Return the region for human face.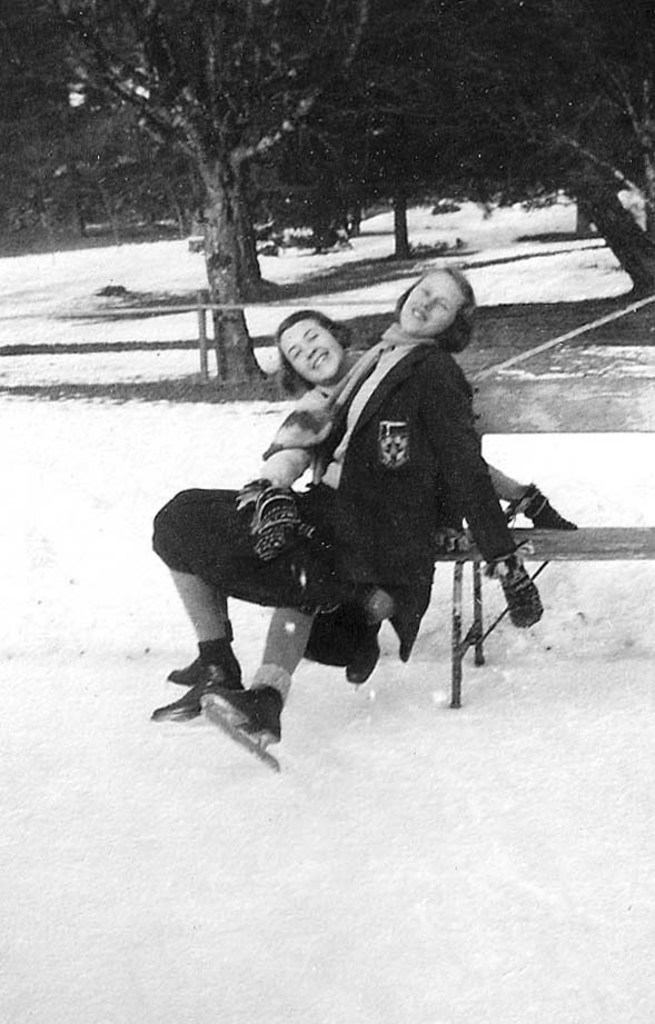
403:274:463:336.
